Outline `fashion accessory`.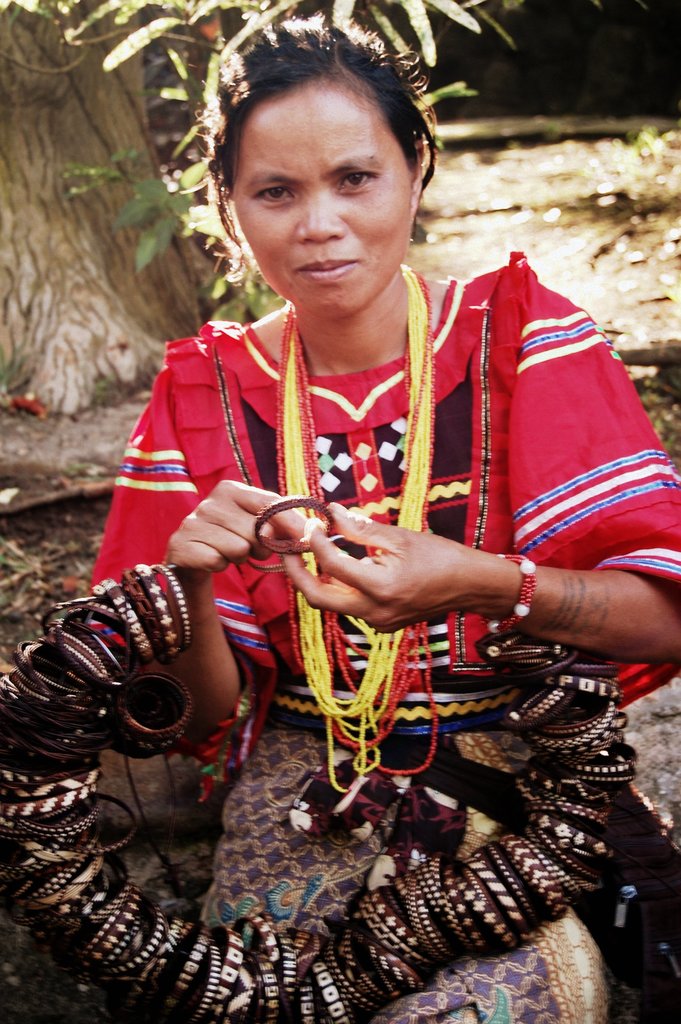
Outline: Rect(252, 495, 333, 554).
